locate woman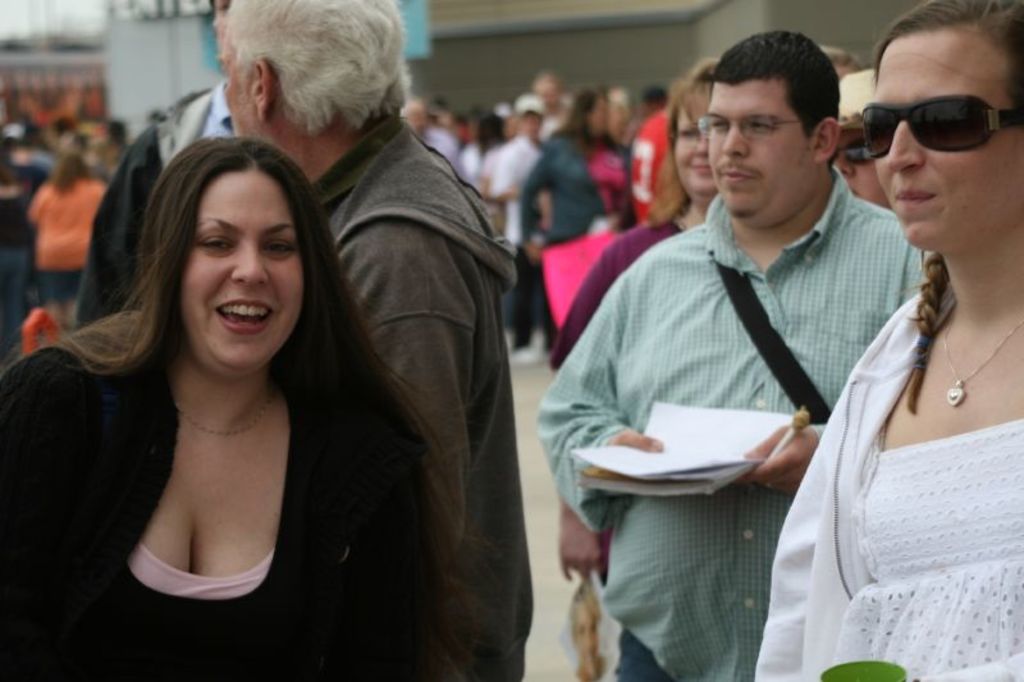
[x1=41, y1=54, x2=539, y2=681]
